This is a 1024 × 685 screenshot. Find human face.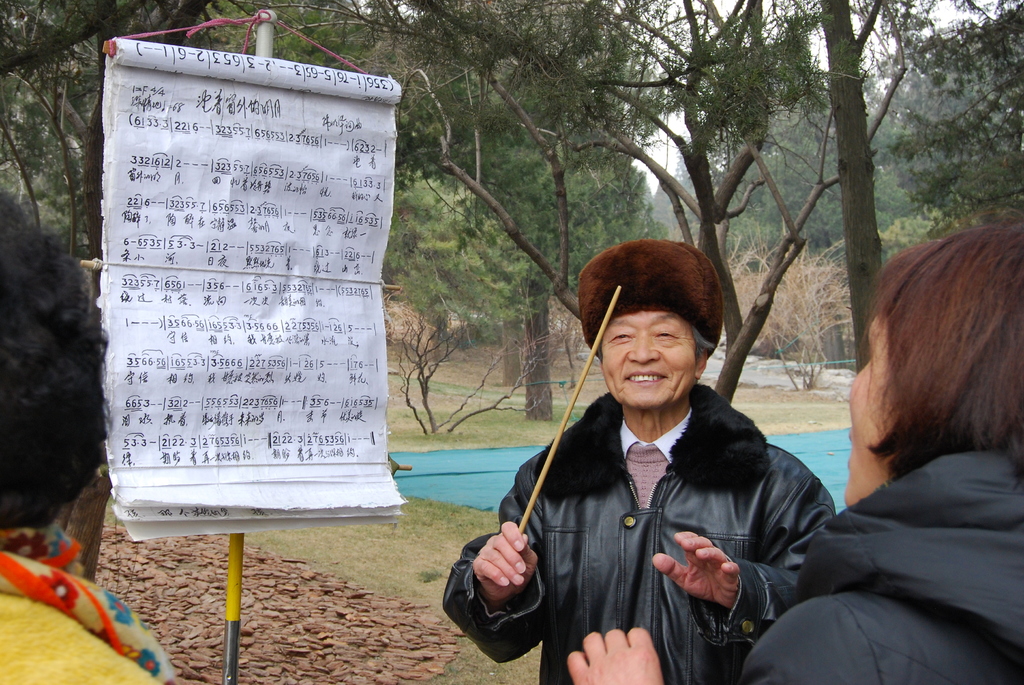
Bounding box: (x1=844, y1=321, x2=897, y2=501).
